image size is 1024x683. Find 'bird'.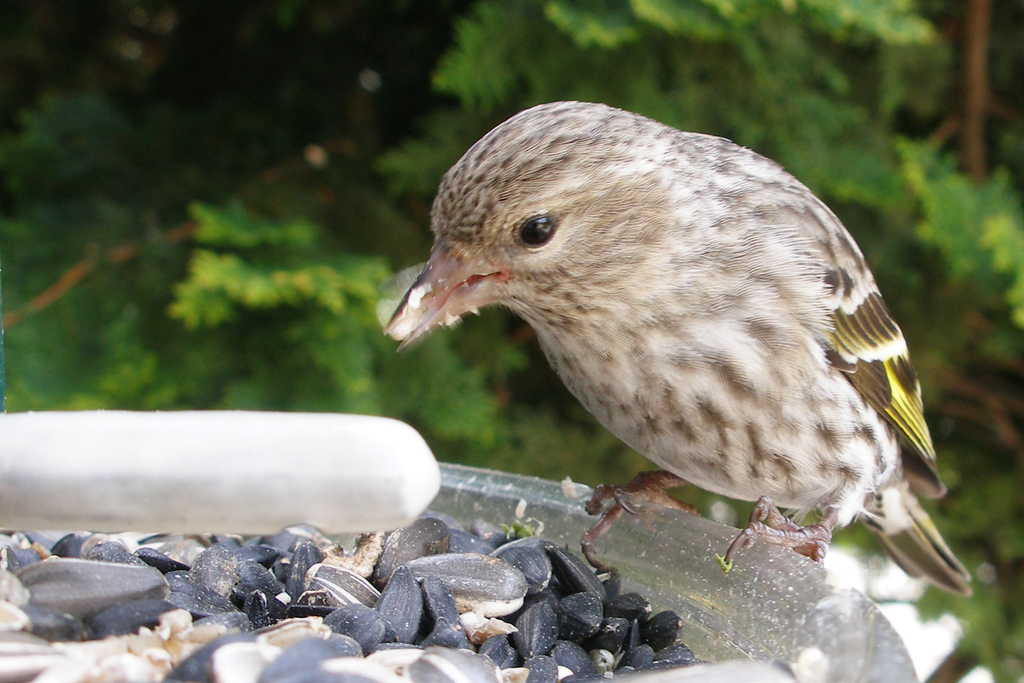
box=[378, 114, 986, 601].
